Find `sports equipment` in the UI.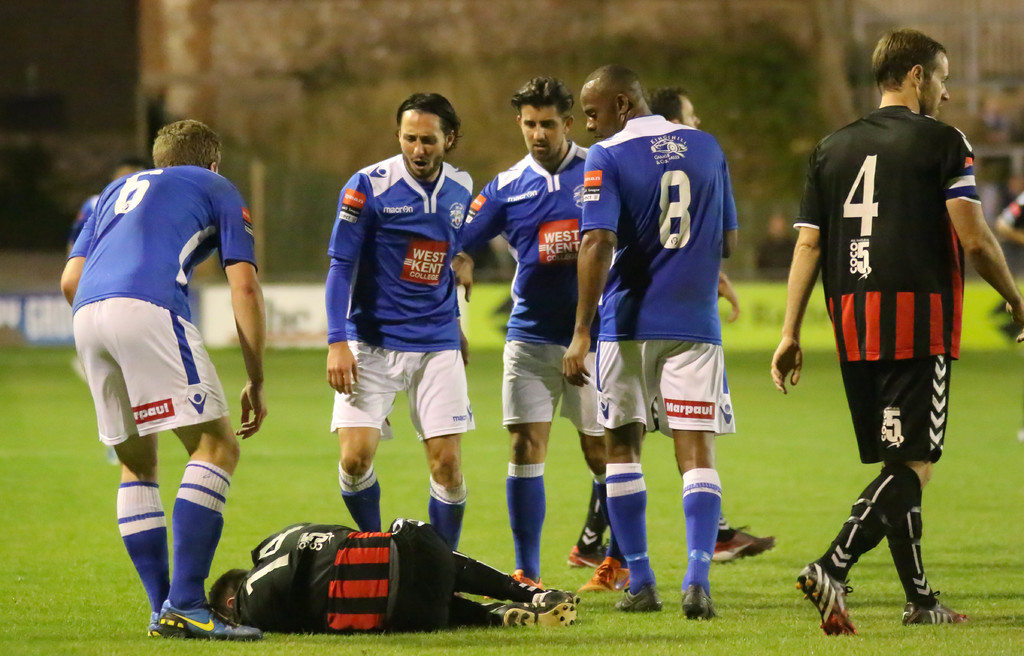
UI element at 563/539/608/572.
